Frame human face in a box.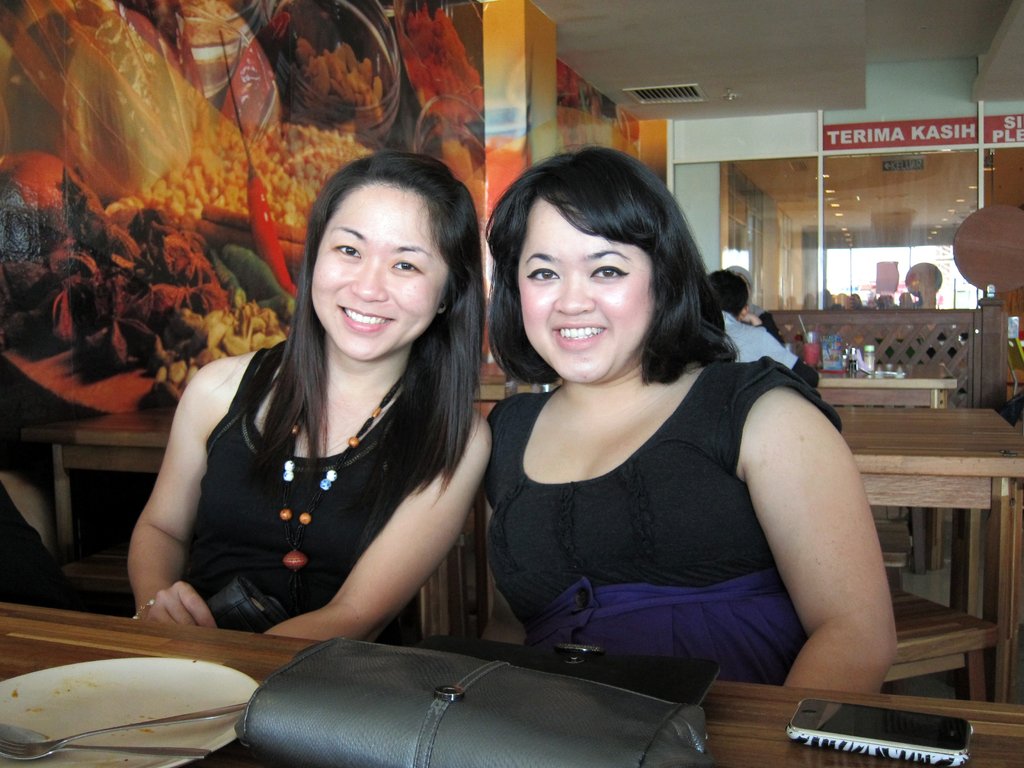
box=[313, 184, 451, 361].
